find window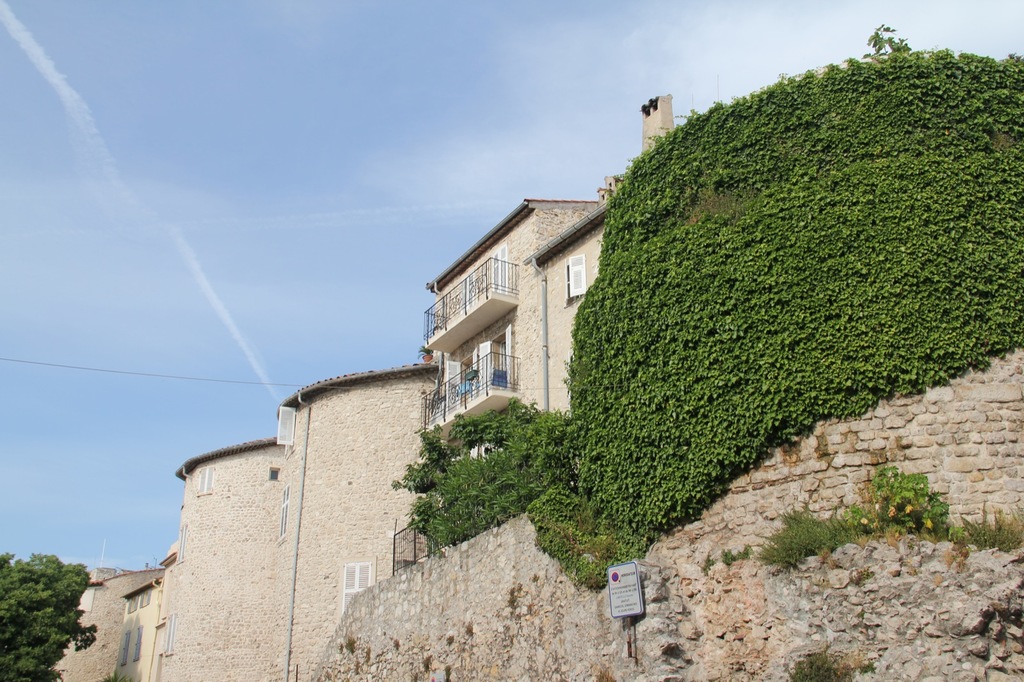
box(278, 488, 295, 544)
